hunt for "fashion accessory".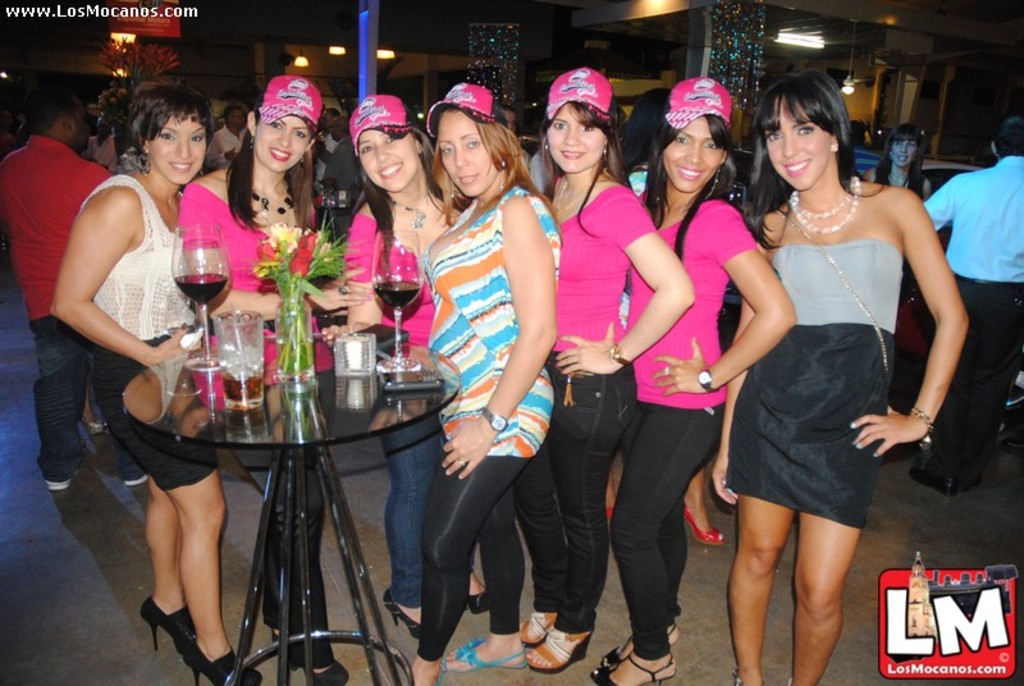
Hunted down at bbox=(788, 680, 795, 685).
